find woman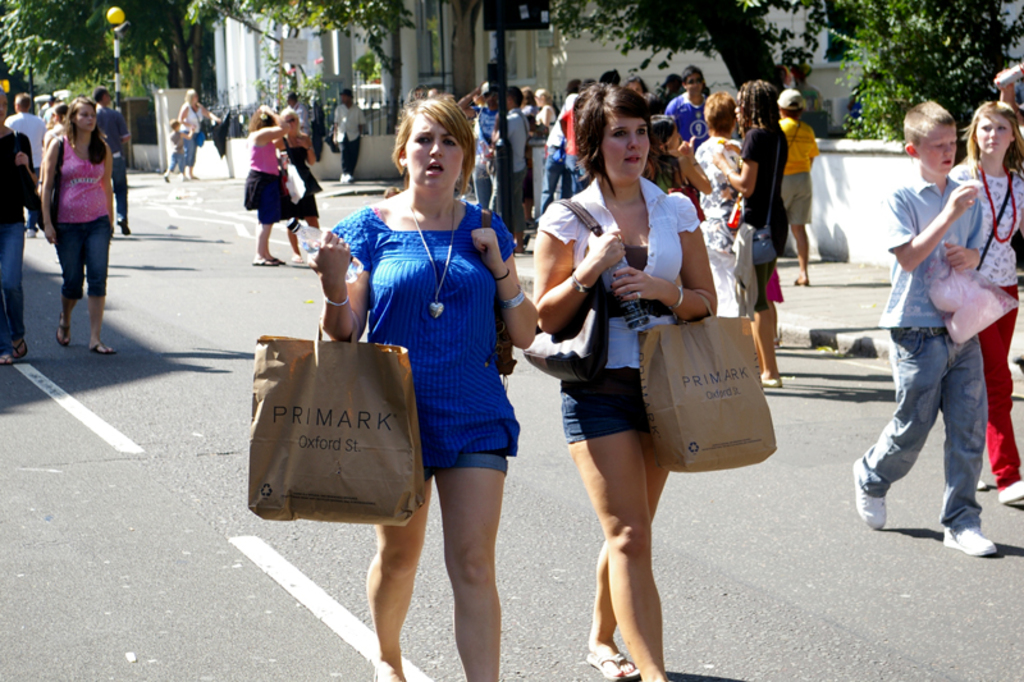
(239, 102, 296, 266)
